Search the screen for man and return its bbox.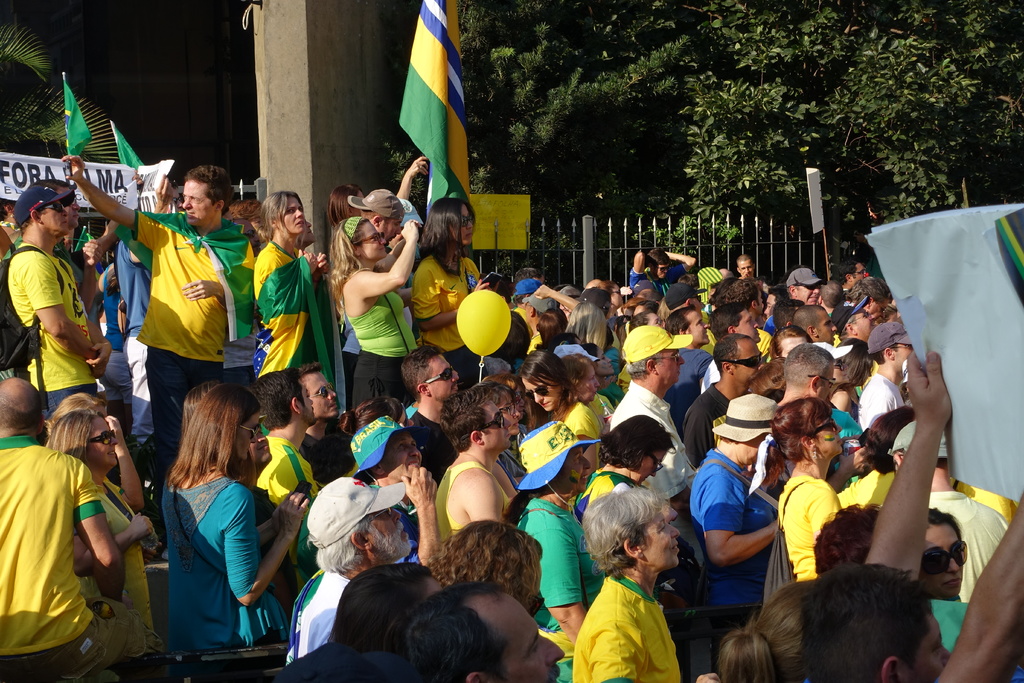
Found: [412, 342, 458, 488].
